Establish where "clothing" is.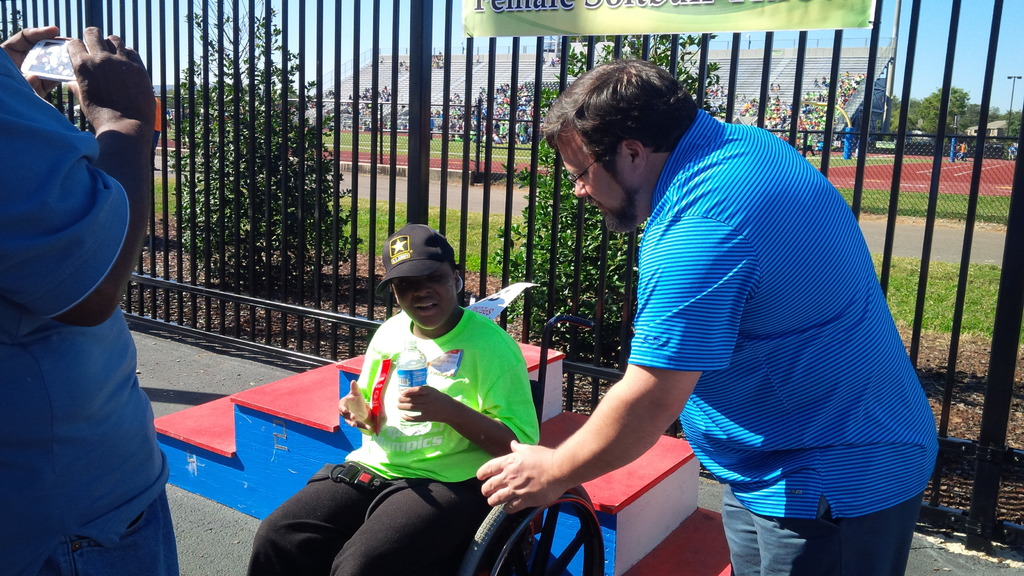
Established at 613:90:940:575.
